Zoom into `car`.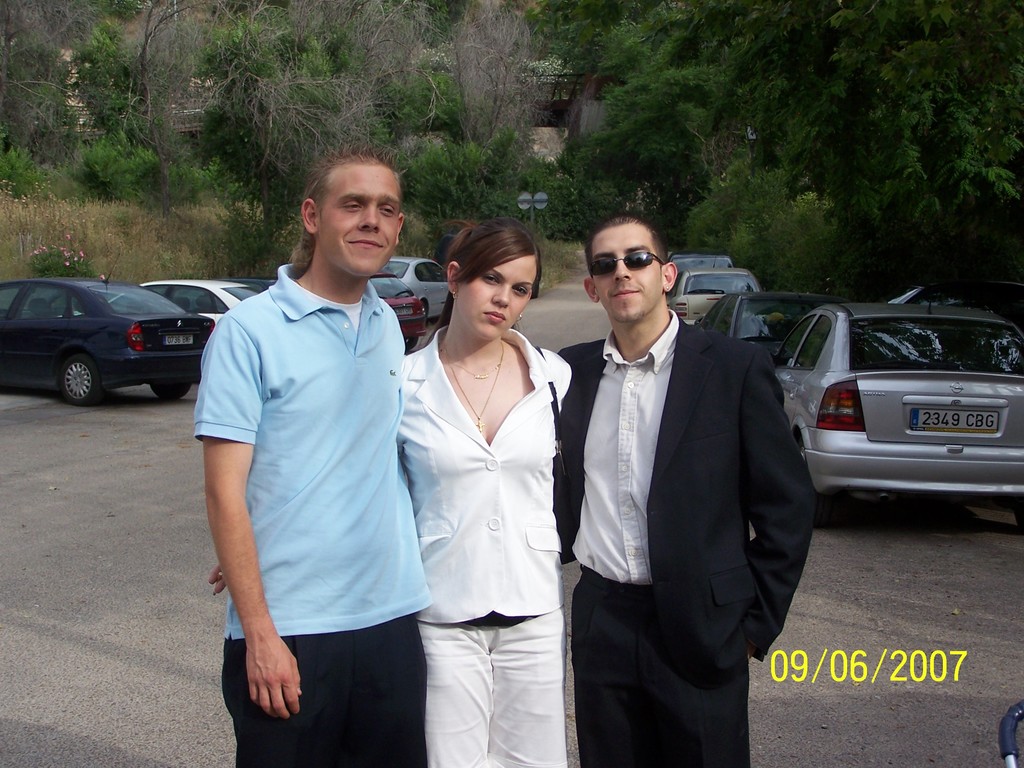
Zoom target: bbox=[60, 280, 260, 326].
